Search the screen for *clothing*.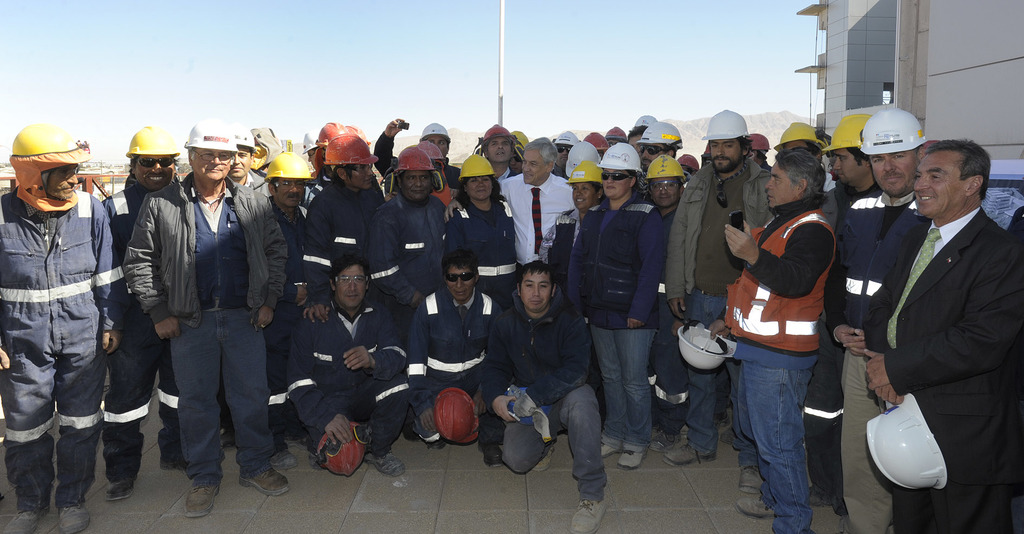
Found at (x1=446, y1=198, x2=522, y2=305).
